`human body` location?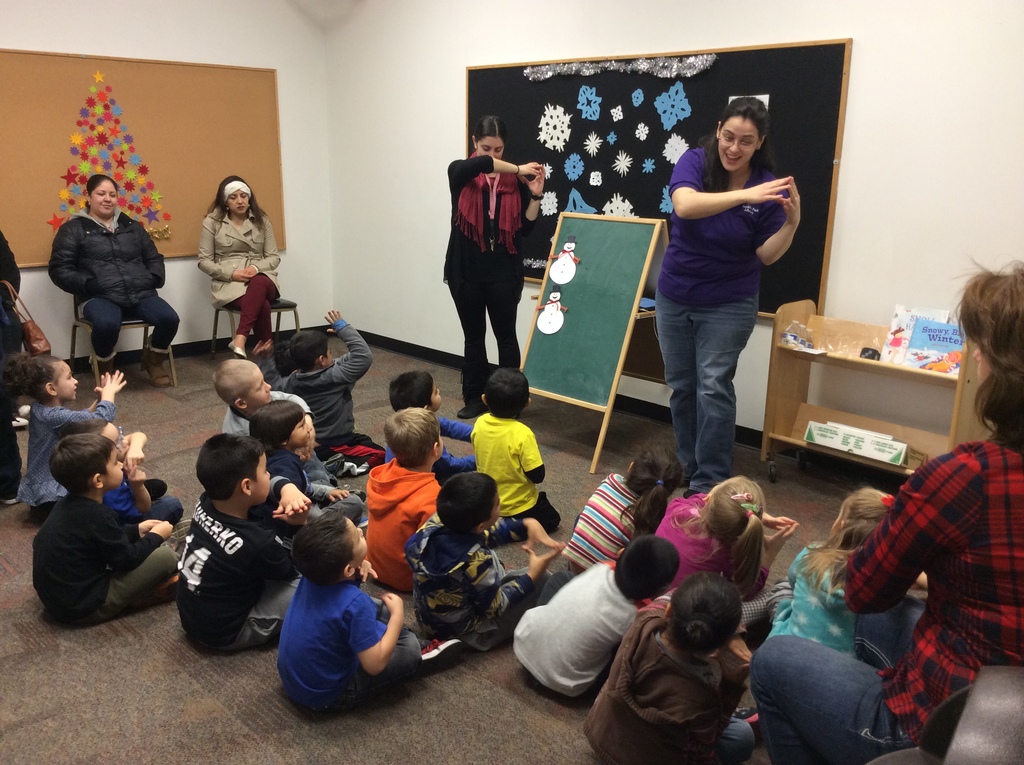
x1=656, y1=93, x2=794, y2=497
